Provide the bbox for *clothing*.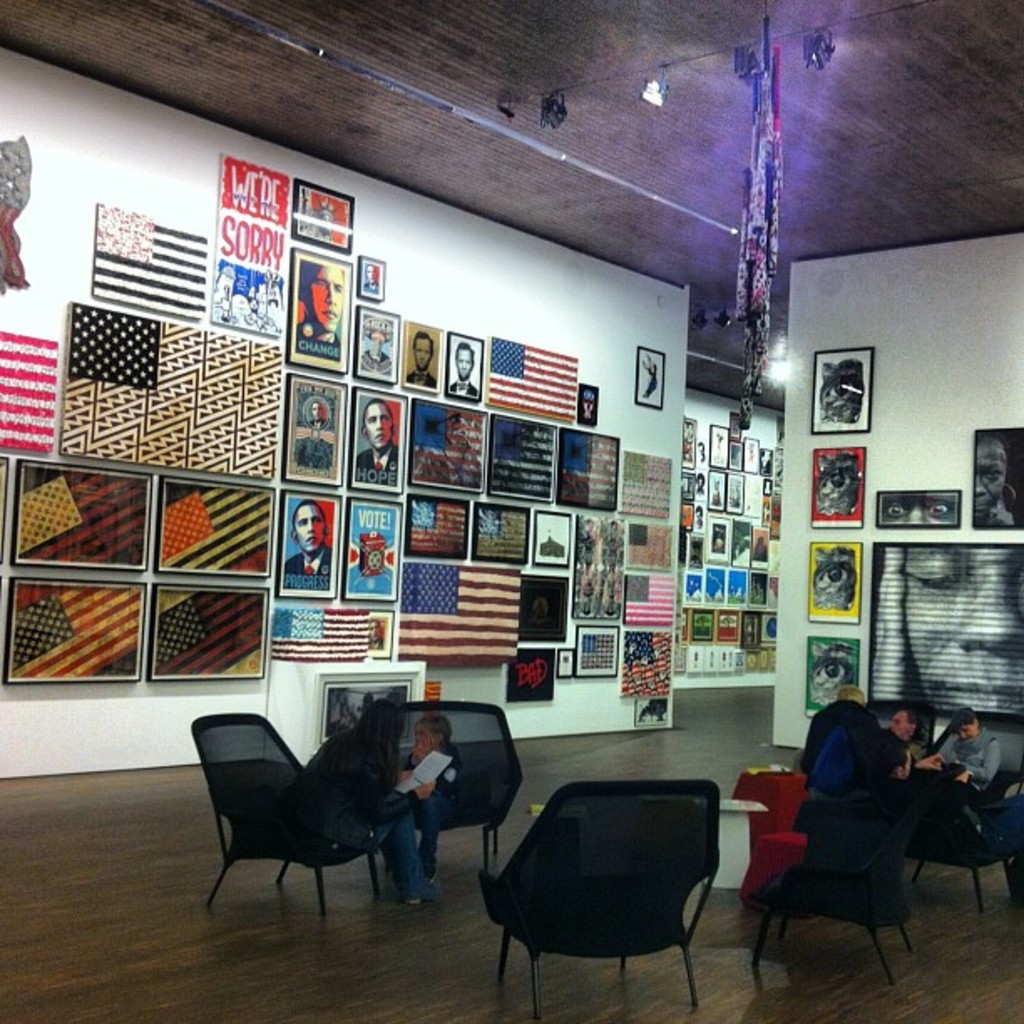
[x1=934, y1=731, x2=1004, y2=788].
